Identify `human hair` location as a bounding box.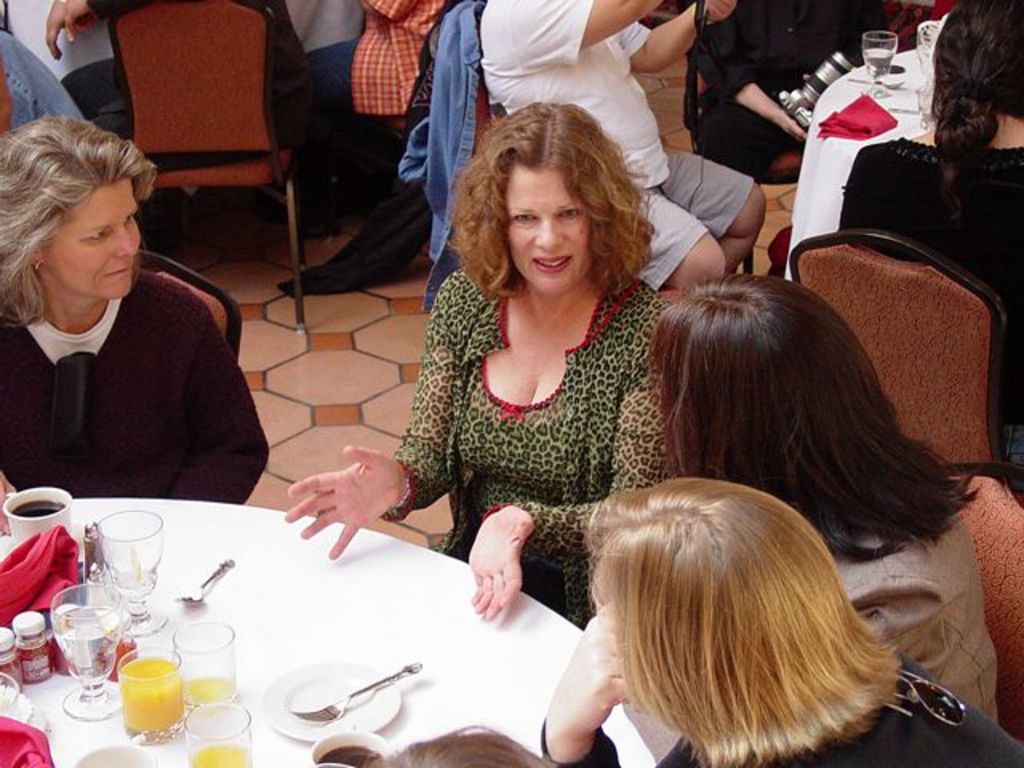
451, 104, 659, 306.
